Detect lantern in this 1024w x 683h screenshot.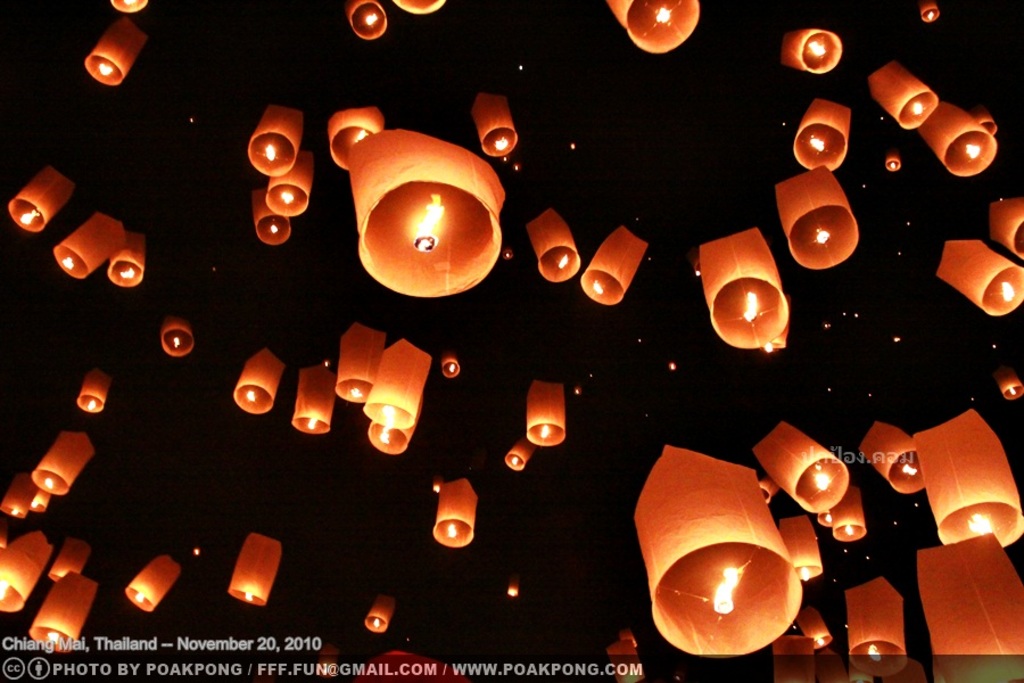
Detection: BBox(916, 105, 998, 174).
